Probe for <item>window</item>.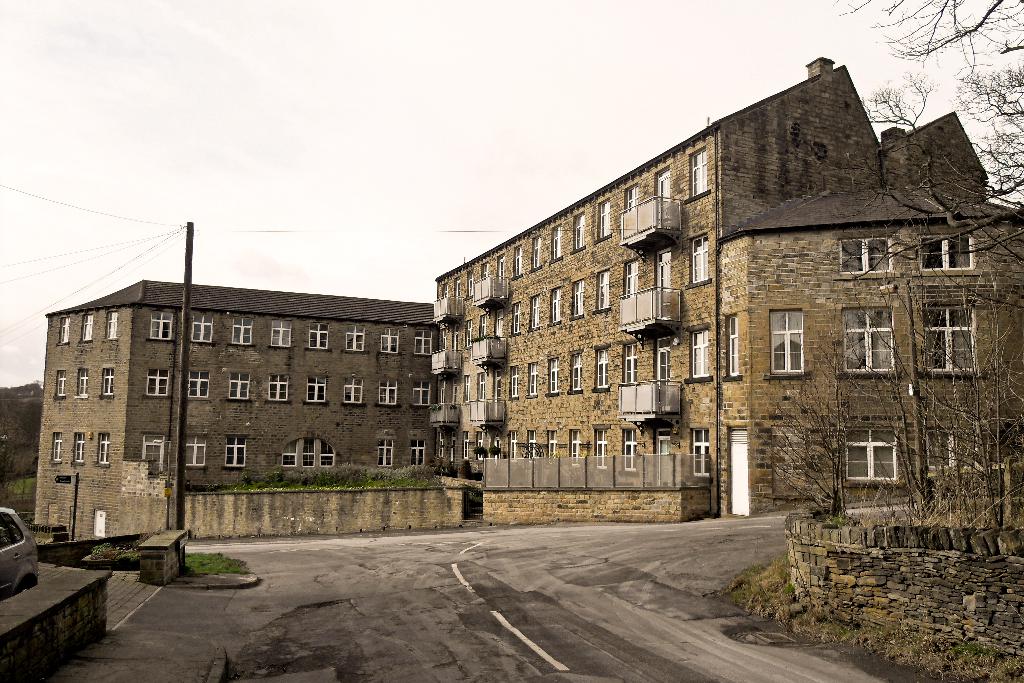
Probe result: 689 236 709 278.
